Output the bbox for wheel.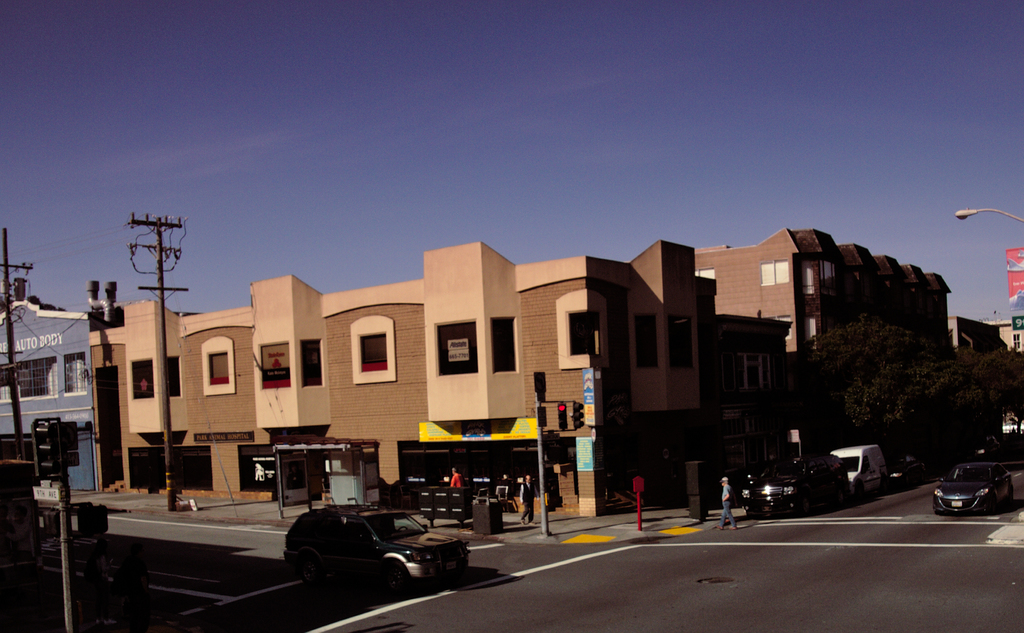
left=375, top=556, right=410, bottom=595.
